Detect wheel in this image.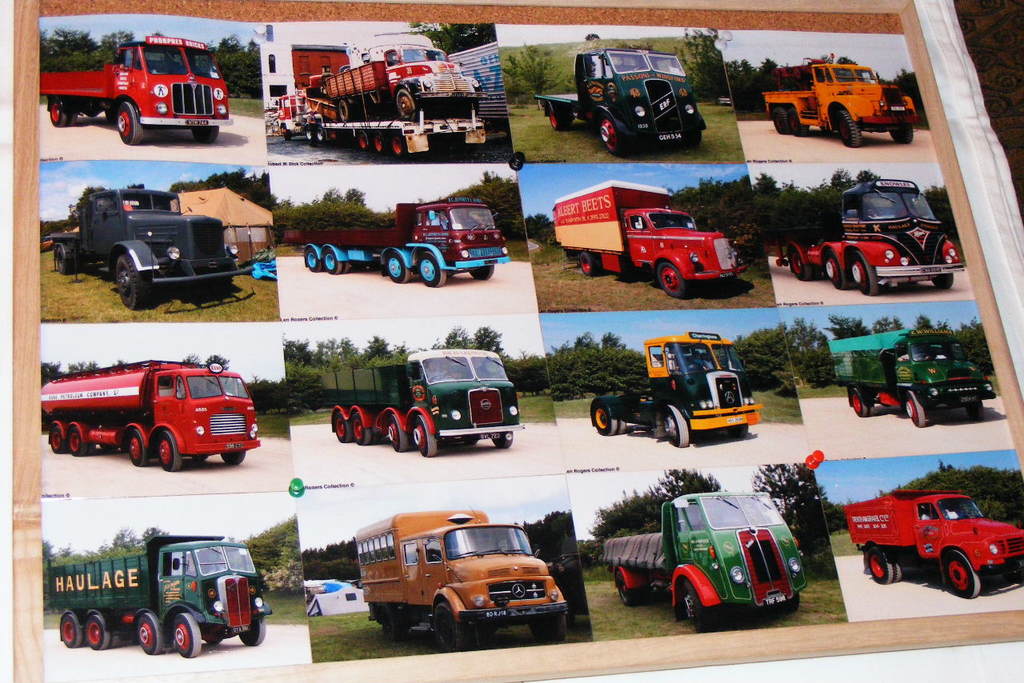
Detection: region(317, 127, 327, 147).
